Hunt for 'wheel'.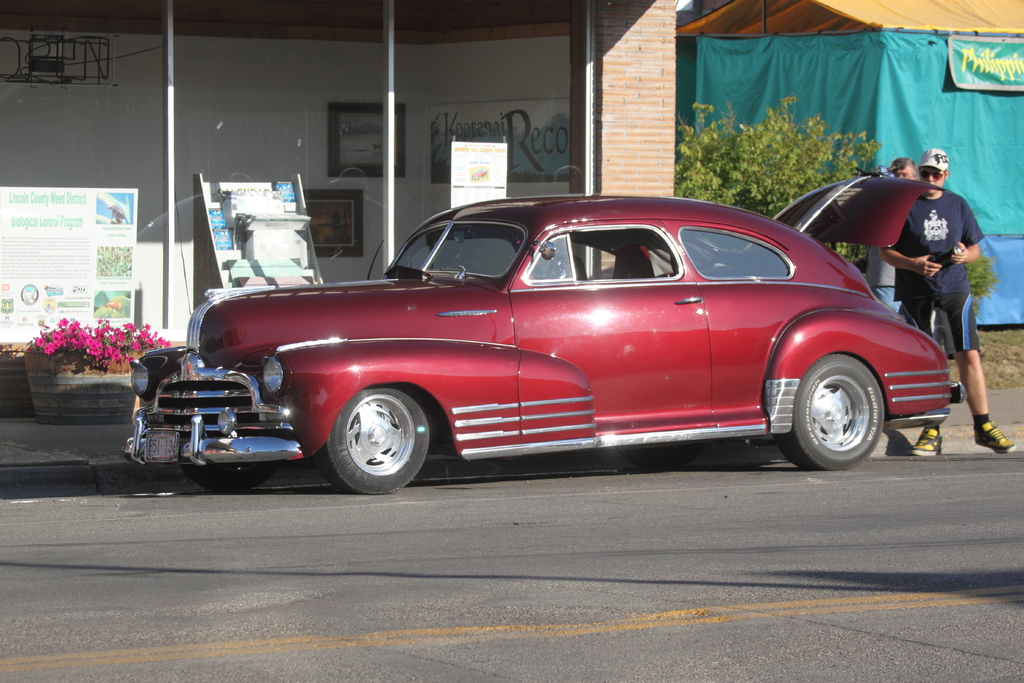
Hunted down at bbox=[618, 438, 708, 472].
